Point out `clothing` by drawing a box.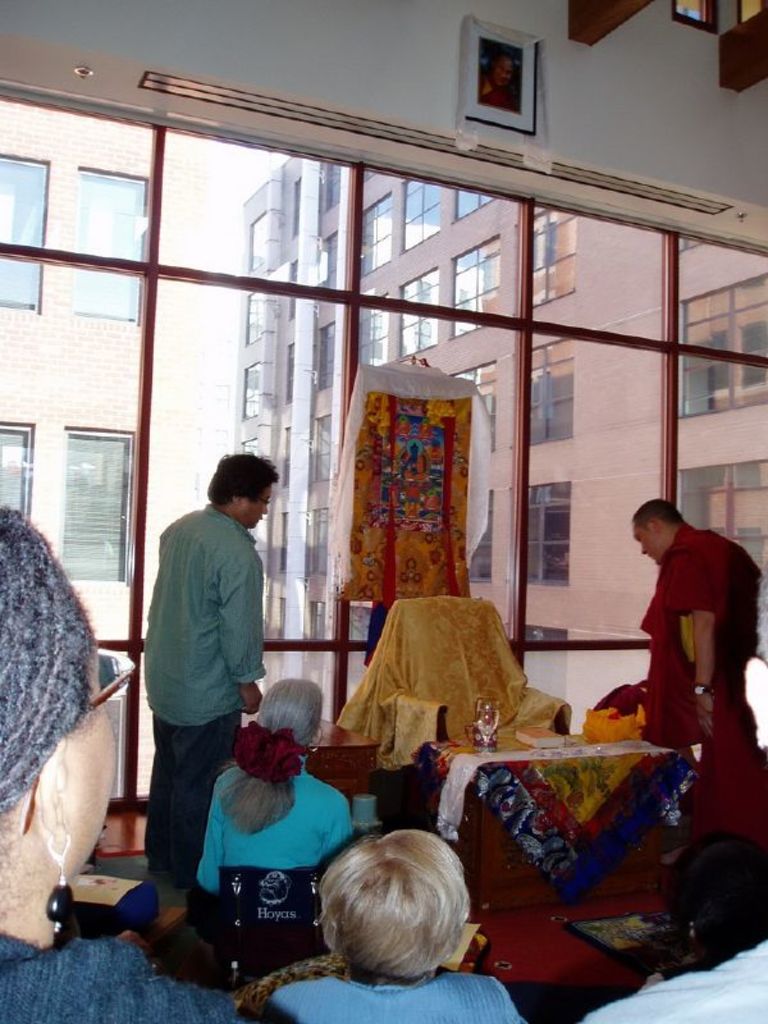
BBox(580, 937, 767, 1023).
